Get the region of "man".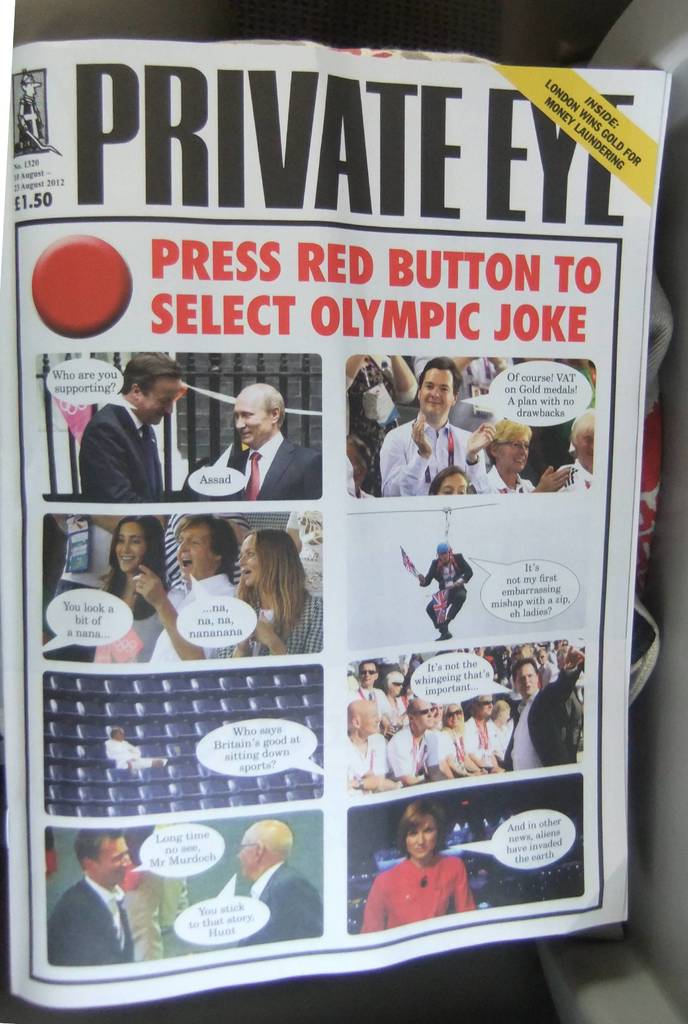
48 825 127 965.
